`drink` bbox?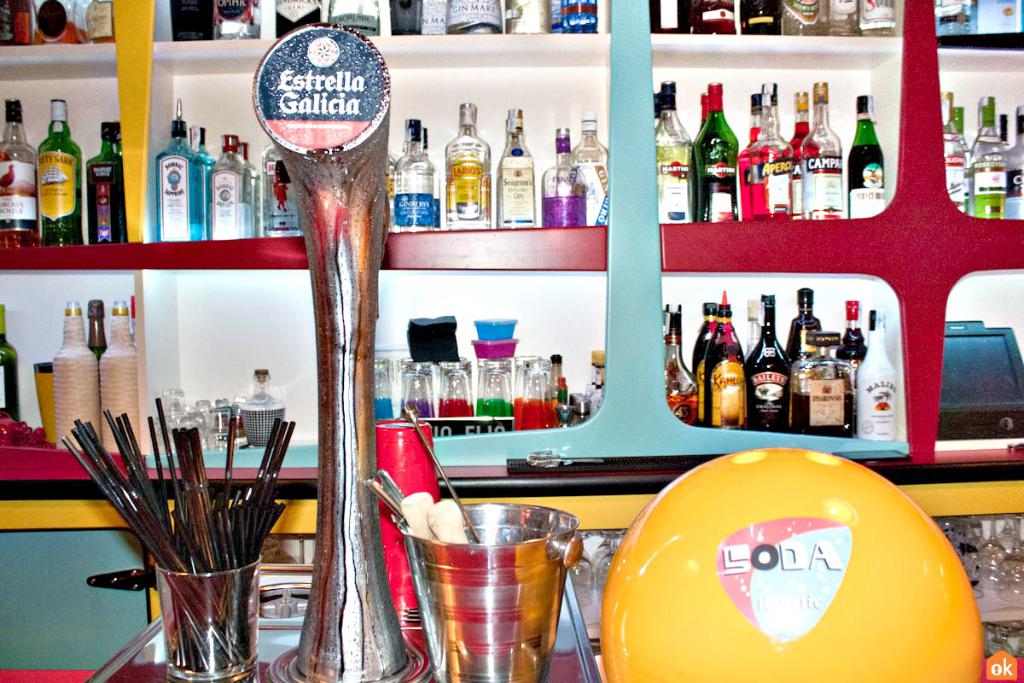
select_region(945, 94, 963, 211)
